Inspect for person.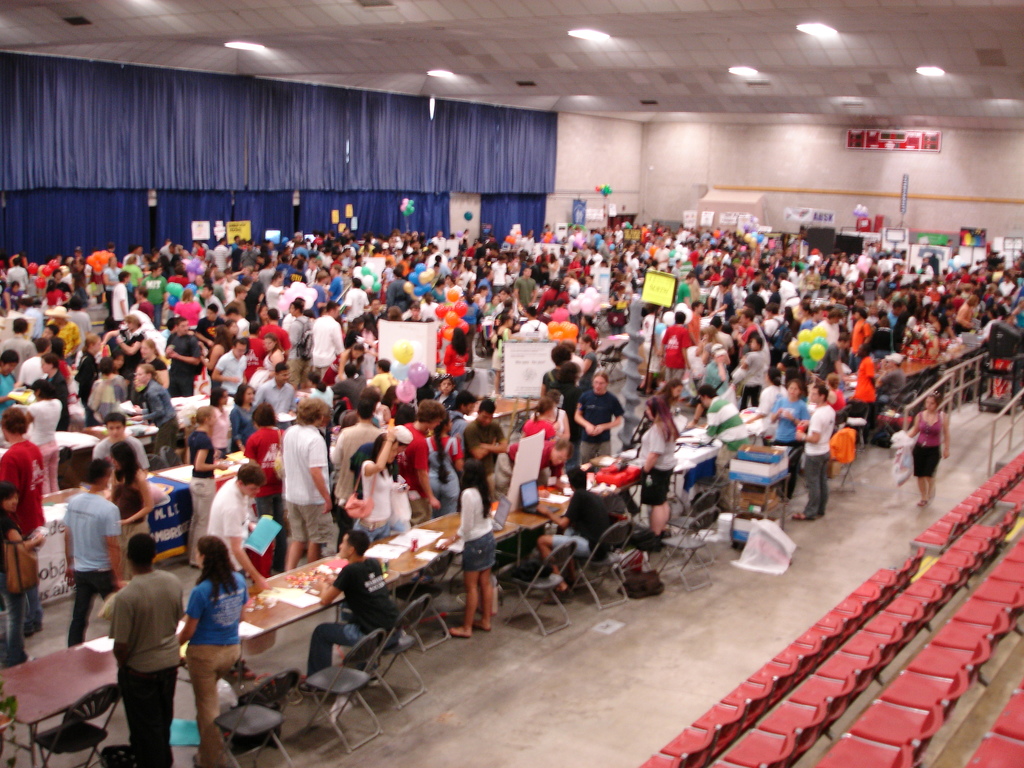
Inspection: rect(741, 336, 767, 407).
